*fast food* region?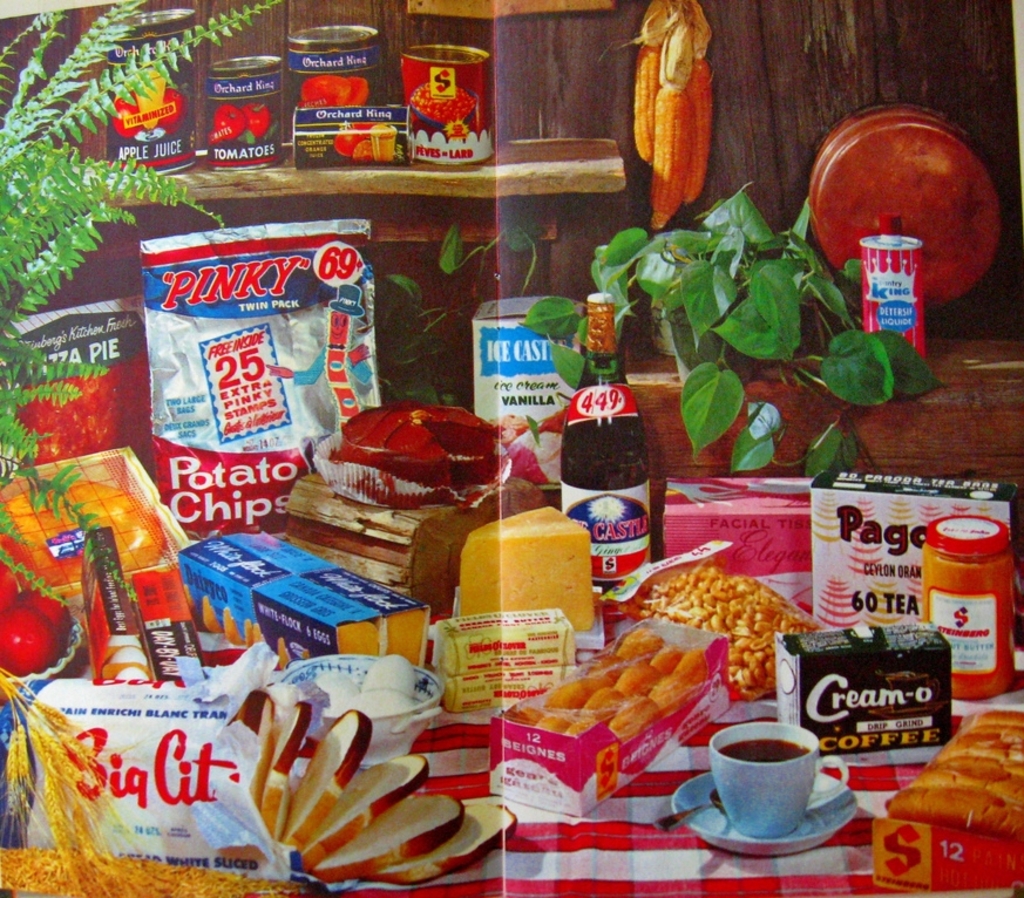
[left=612, top=695, right=658, bottom=747]
